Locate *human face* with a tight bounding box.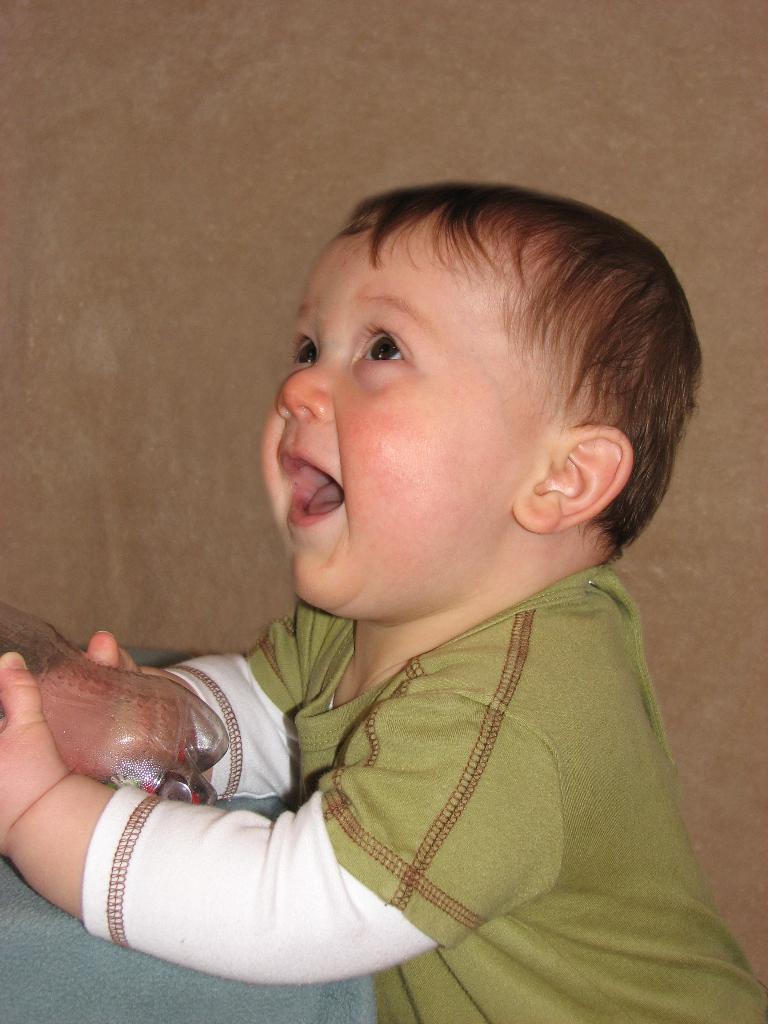
[left=262, top=227, right=561, bottom=610].
